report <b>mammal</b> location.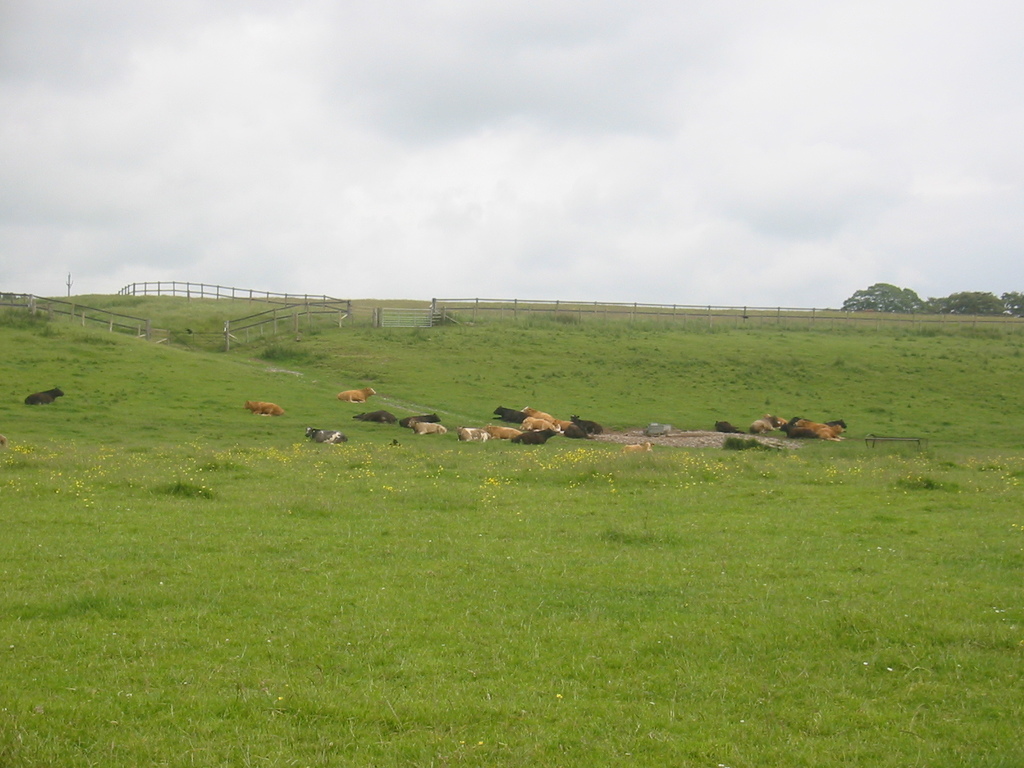
Report: <bbox>353, 408, 398, 425</bbox>.
